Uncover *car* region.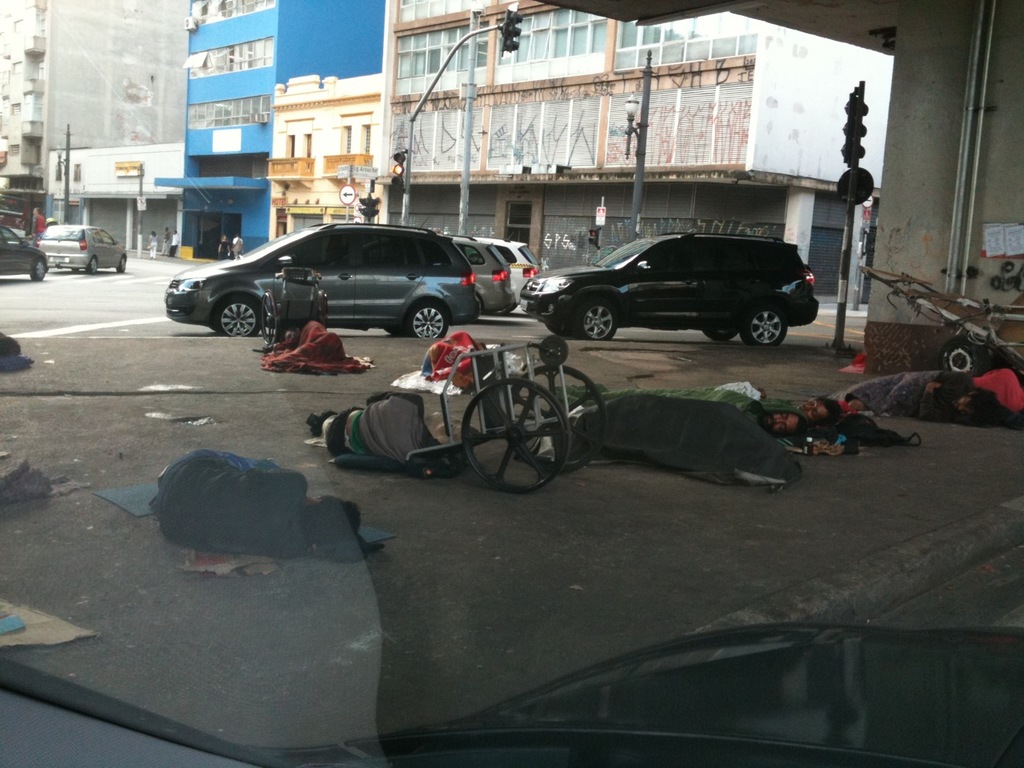
Uncovered: detection(38, 225, 129, 277).
